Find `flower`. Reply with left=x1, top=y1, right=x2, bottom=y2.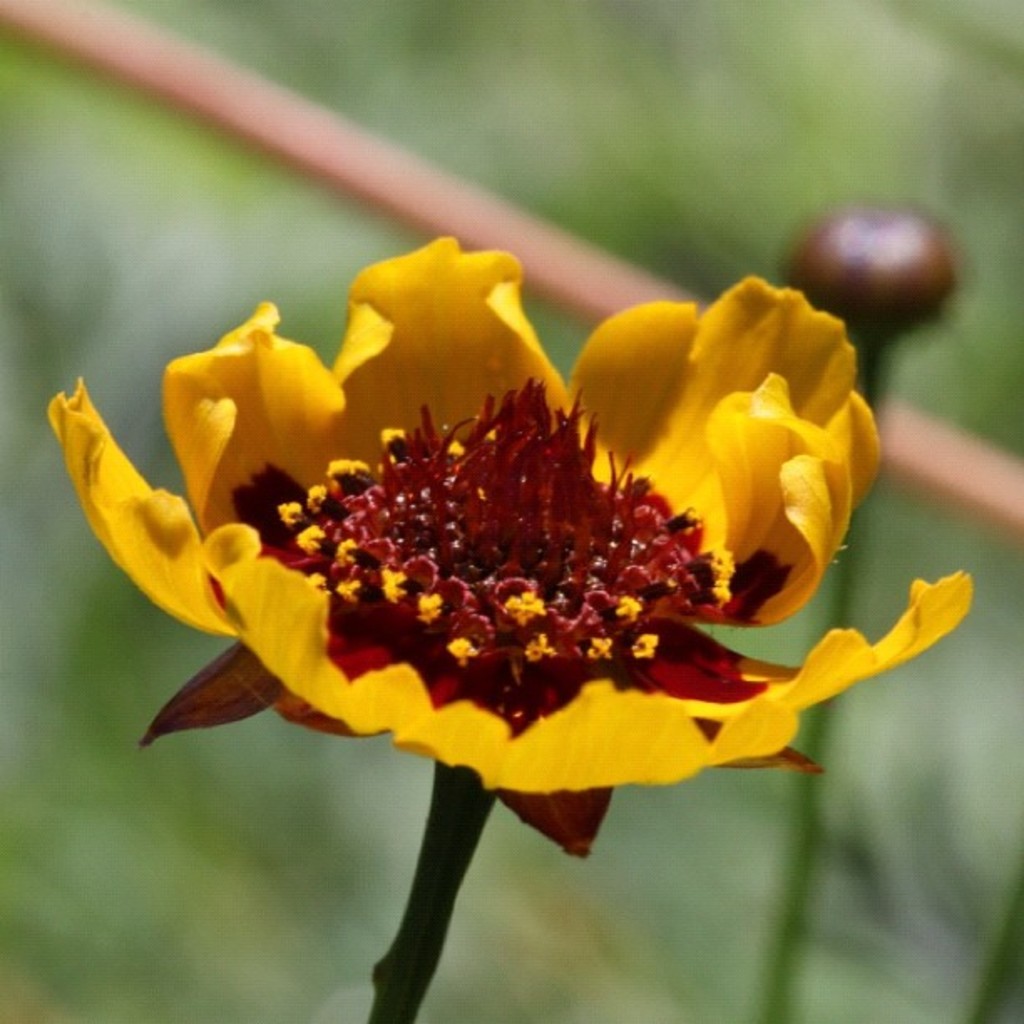
left=49, top=236, right=917, bottom=877.
